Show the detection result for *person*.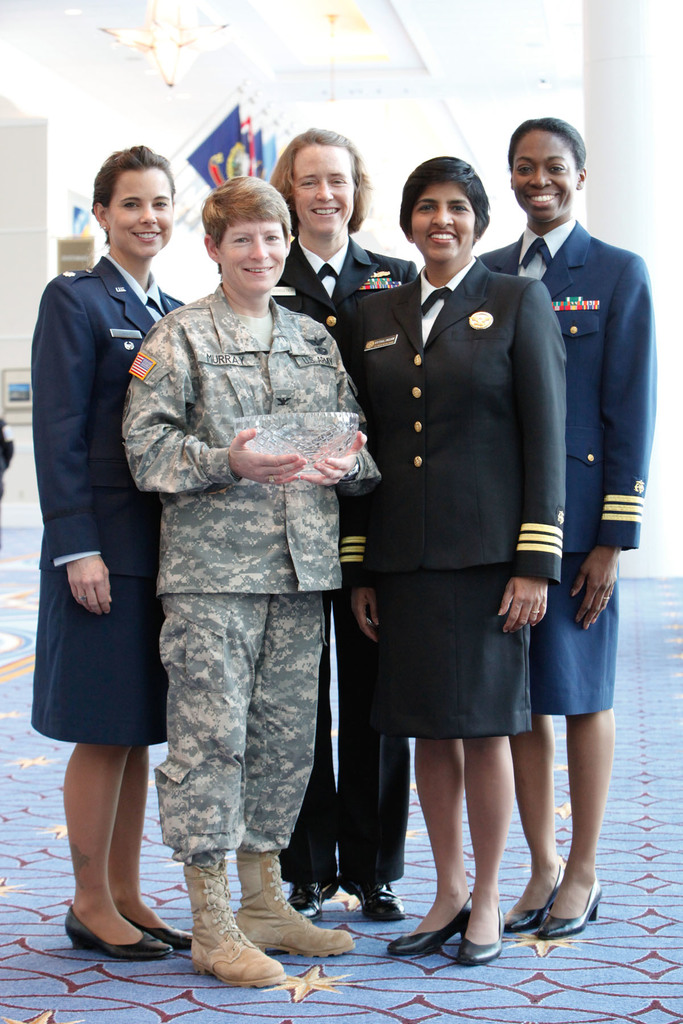
(25,134,178,908).
